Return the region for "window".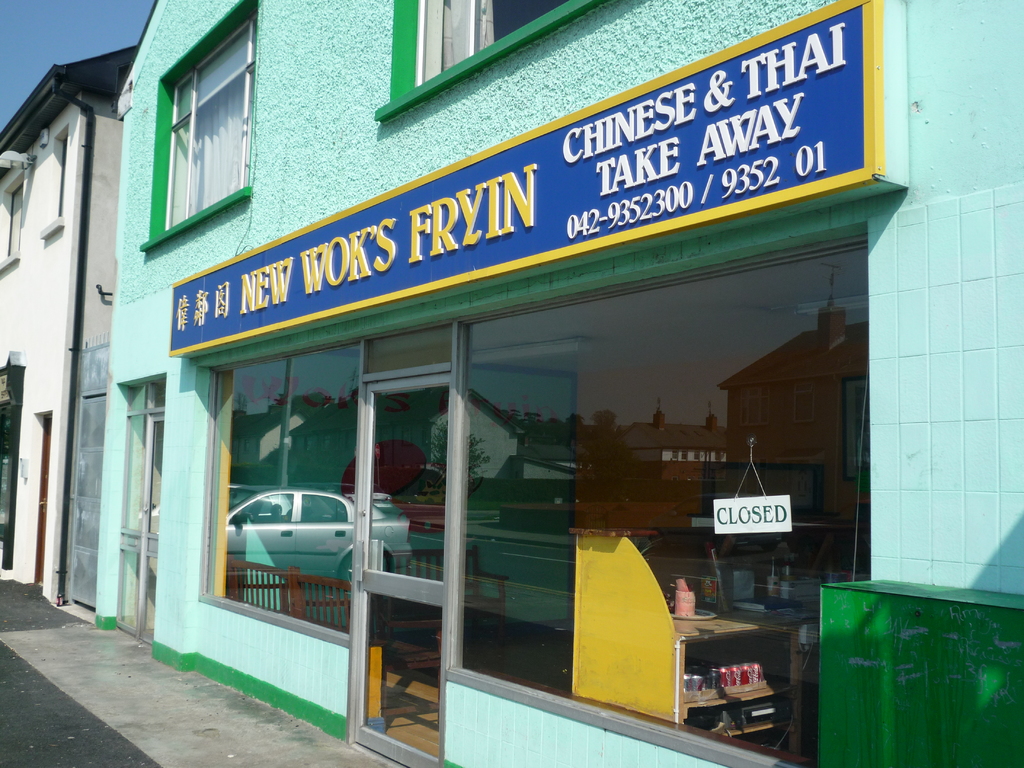
rect(166, 0, 244, 239).
